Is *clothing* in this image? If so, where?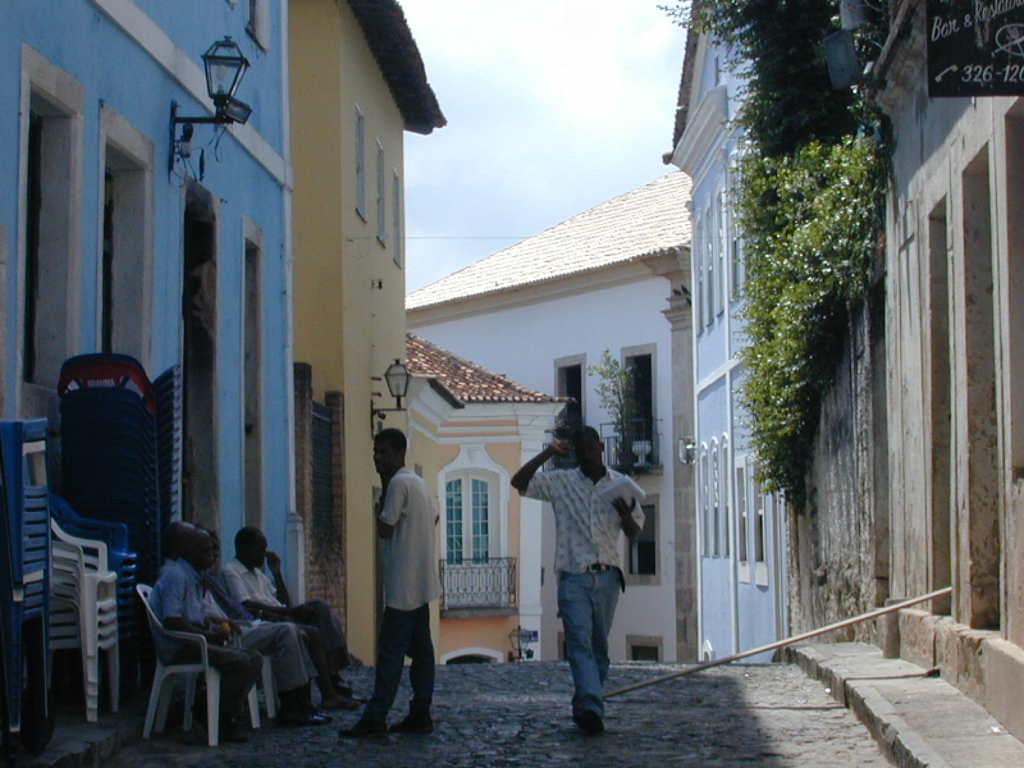
Yes, at locate(520, 466, 646, 719).
